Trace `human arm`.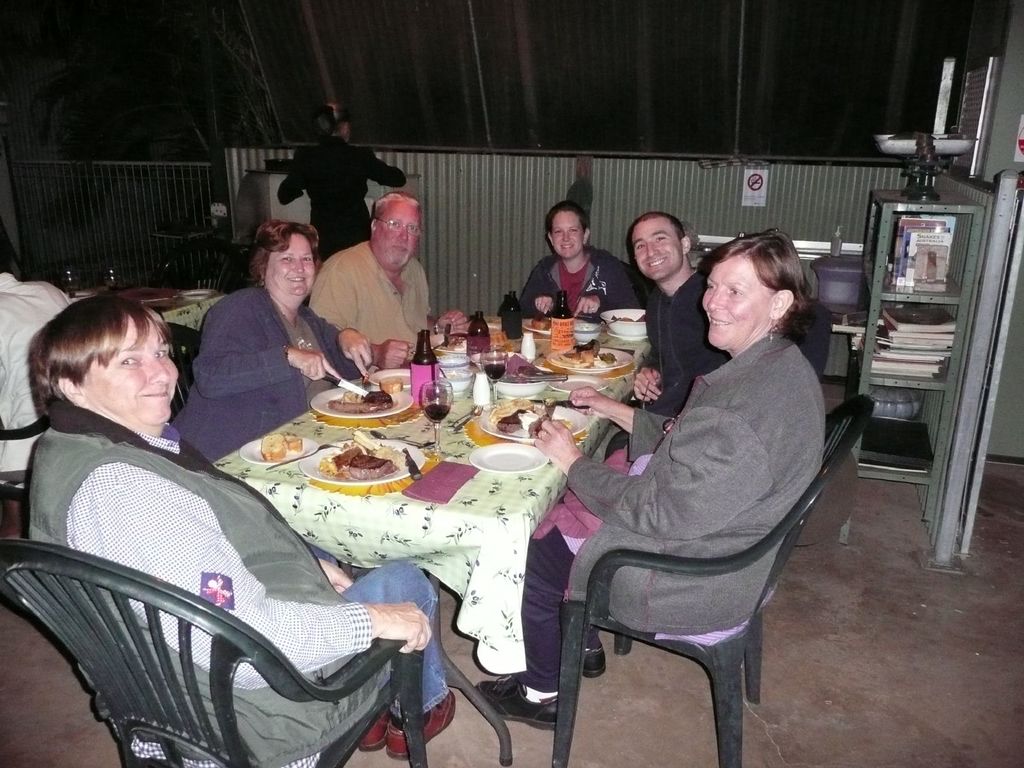
Traced to x1=365 y1=146 x2=409 y2=193.
